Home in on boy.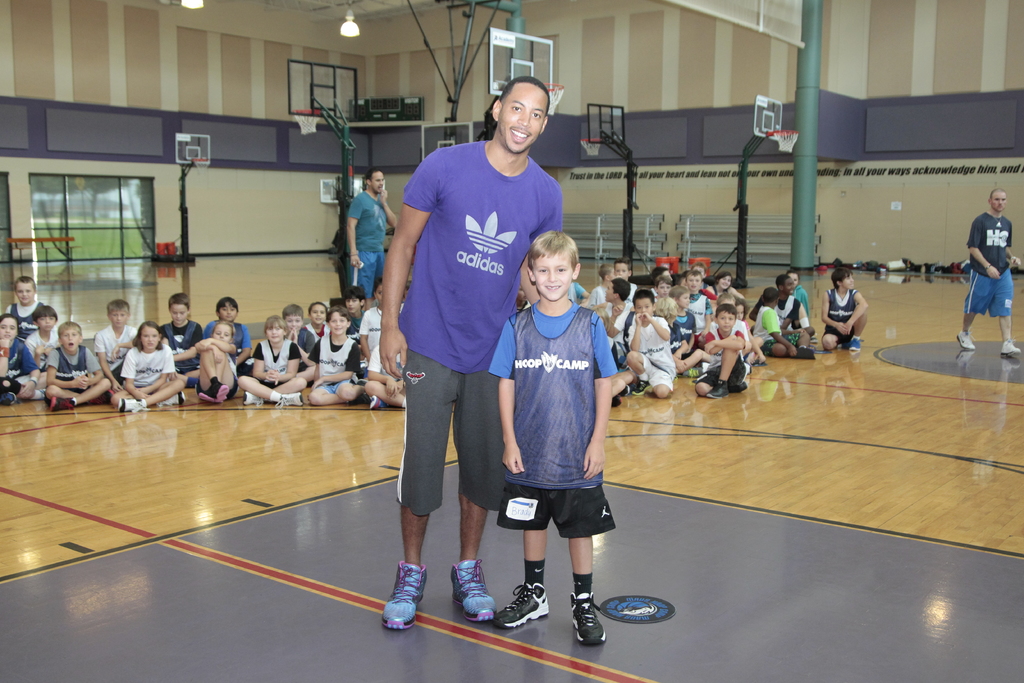
Homed in at x1=651, y1=263, x2=675, y2=283.
